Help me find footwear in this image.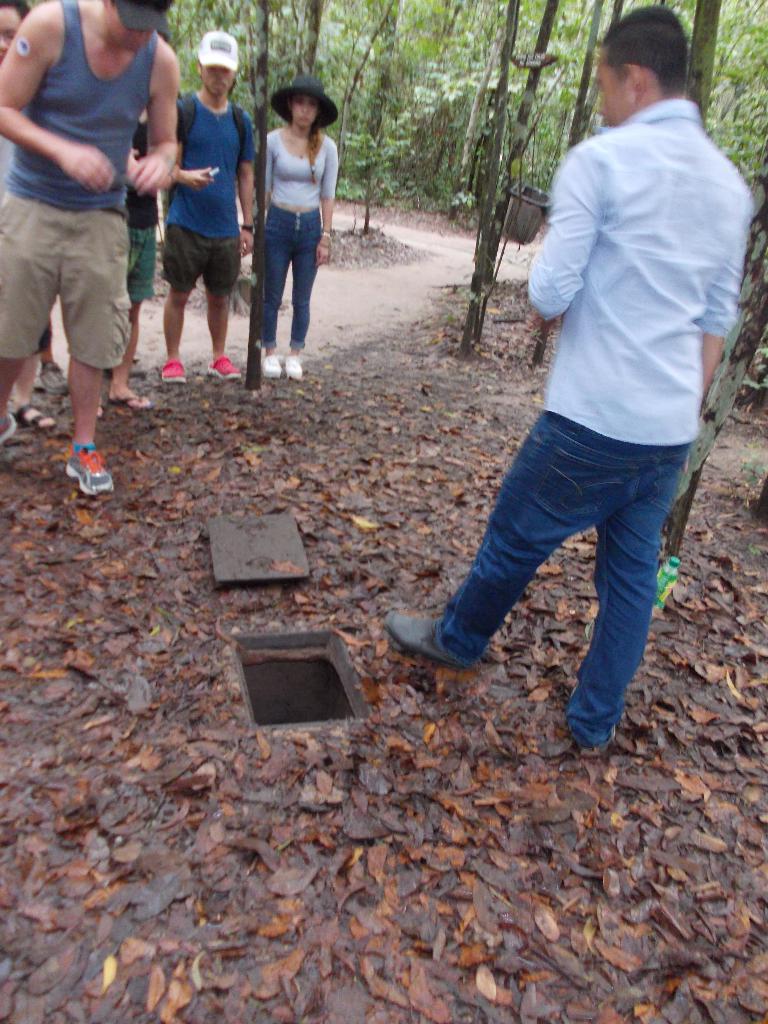
Found it: (x1=0, y1=417, x2=15, y2=445).
